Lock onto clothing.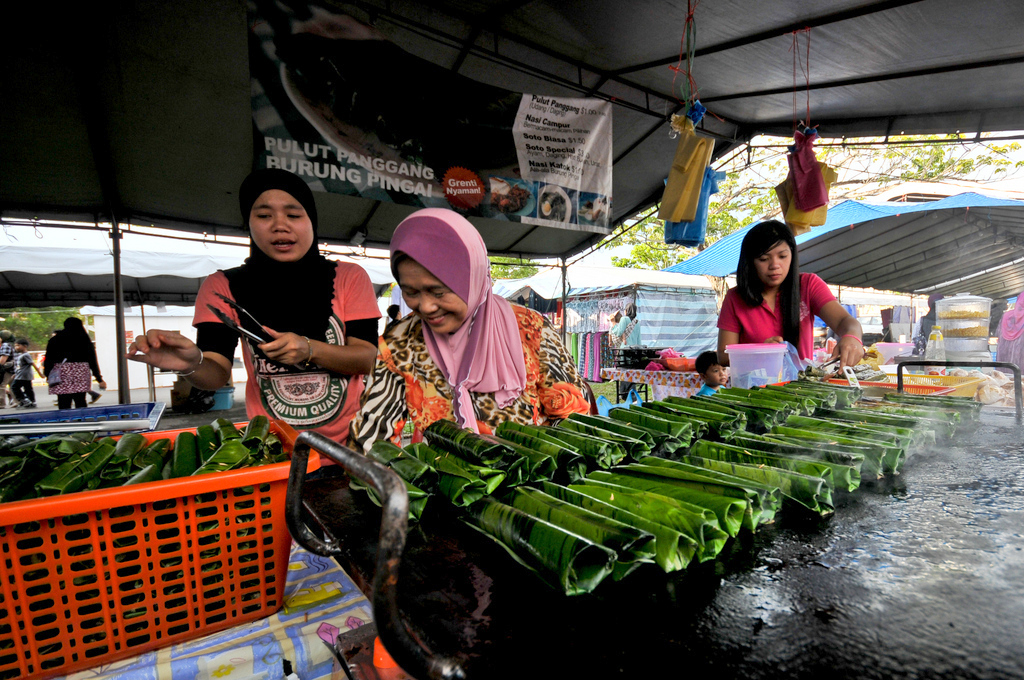
Locked: <bbox>41, 322, 103, 405</bbox>.
